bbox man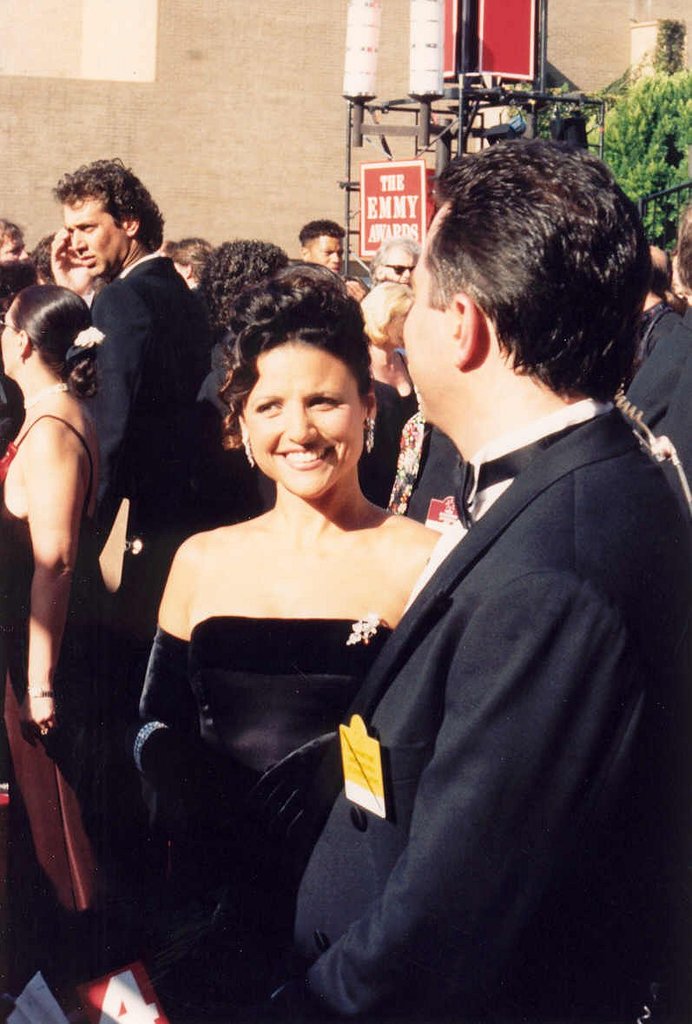
[left=47, top=151, right=240, bottom=767]
